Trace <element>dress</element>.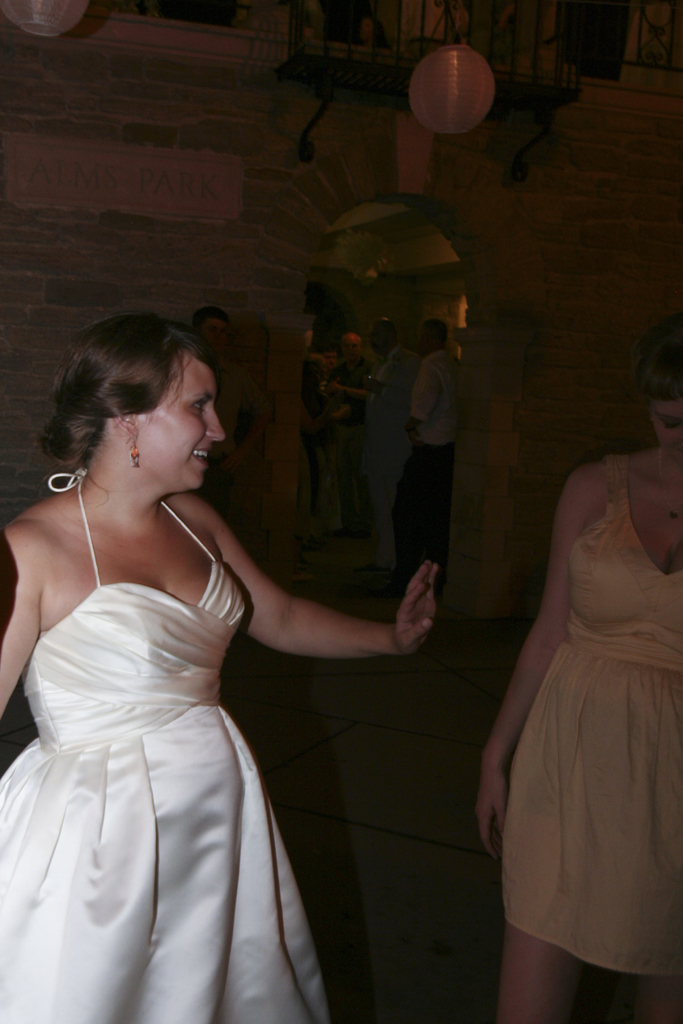
Traced to l=498, t=462, r=682, b=980.
